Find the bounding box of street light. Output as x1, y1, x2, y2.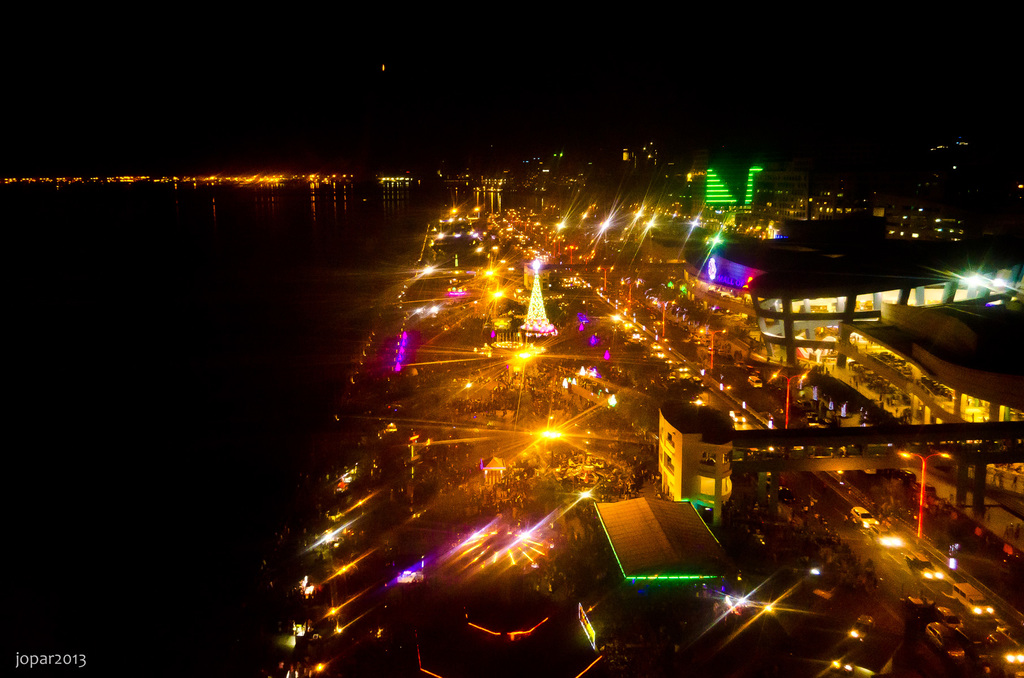
897, 444, 959, 543.
